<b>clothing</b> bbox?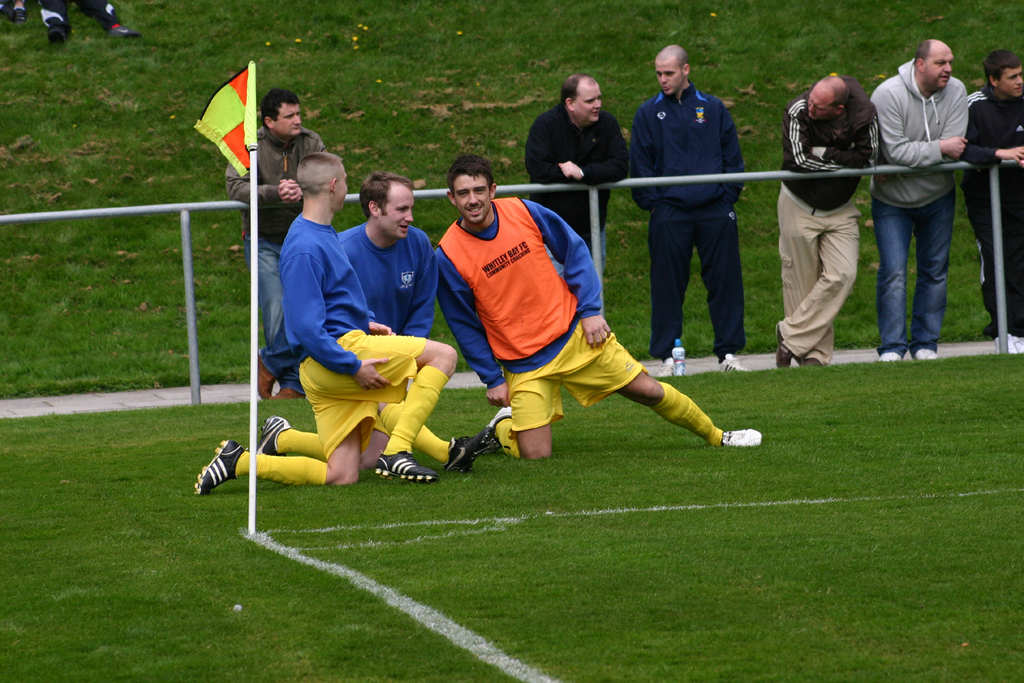
[x1=287, y1=214, x2=428, y2=453]
